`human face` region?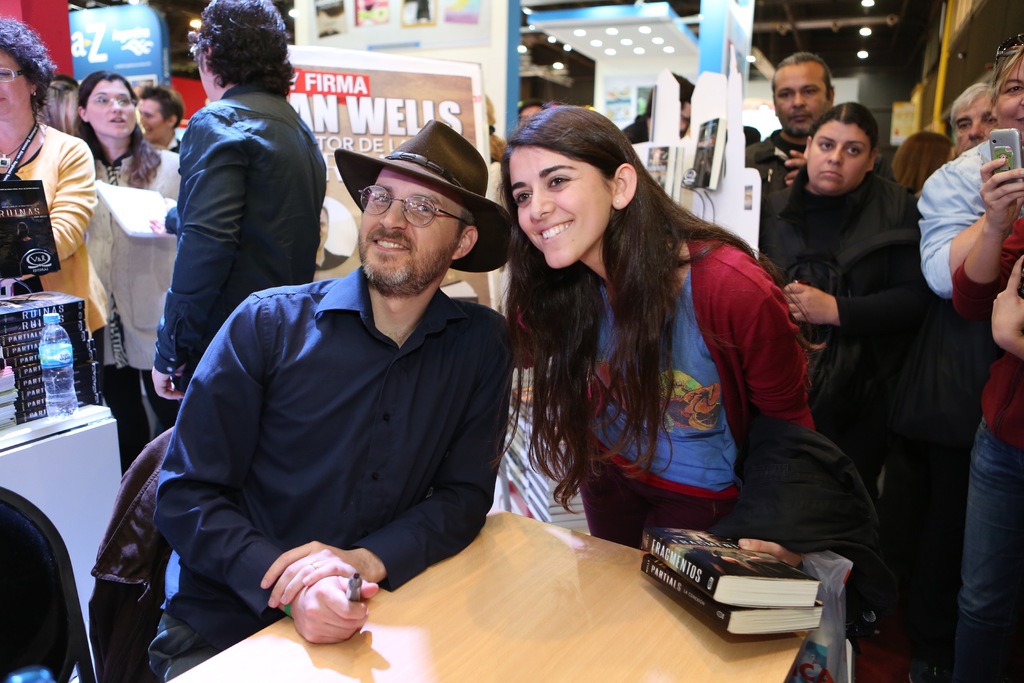
[left=513, top=144, right=613, bottom=273]
